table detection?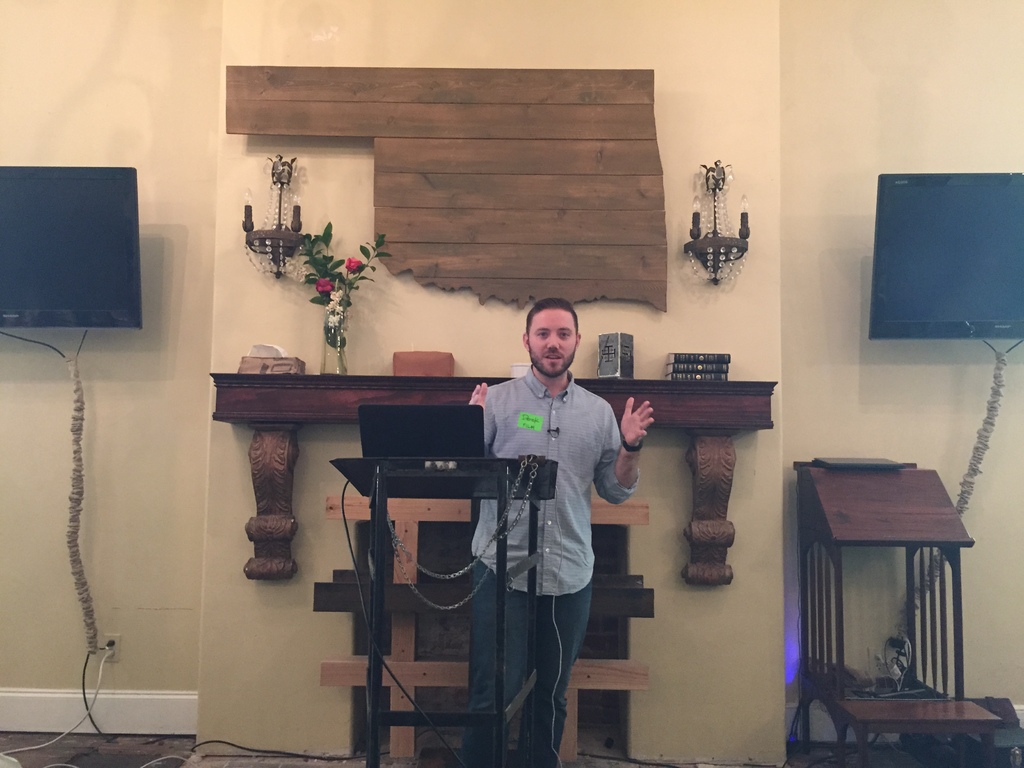
box(781, 471, 994, 737)
